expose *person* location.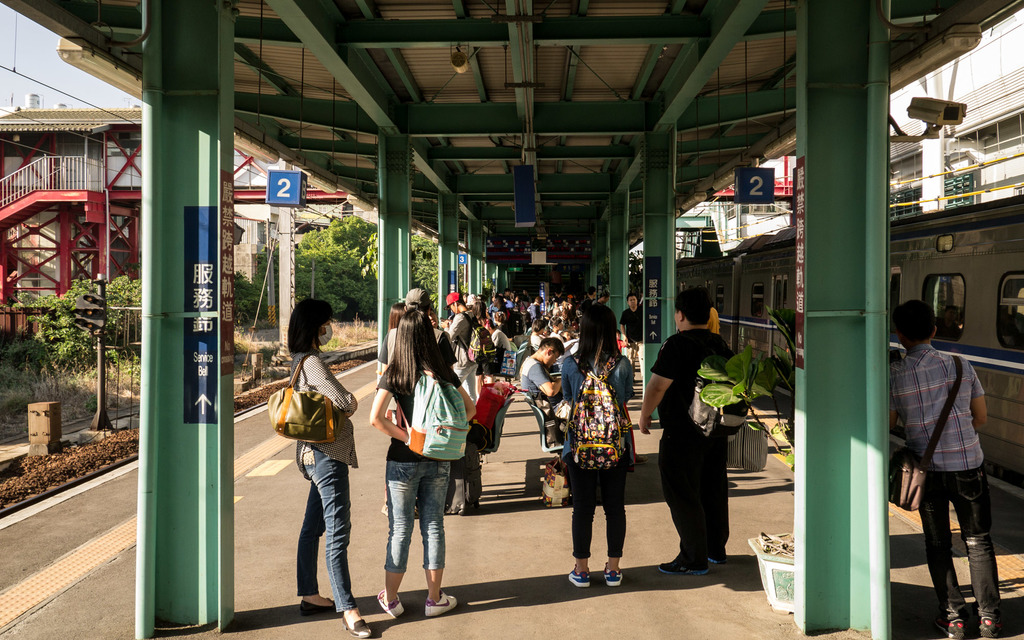
Exposed at {"x1": 636, "y1": 281, "x2": 730, "y2": 575}.
